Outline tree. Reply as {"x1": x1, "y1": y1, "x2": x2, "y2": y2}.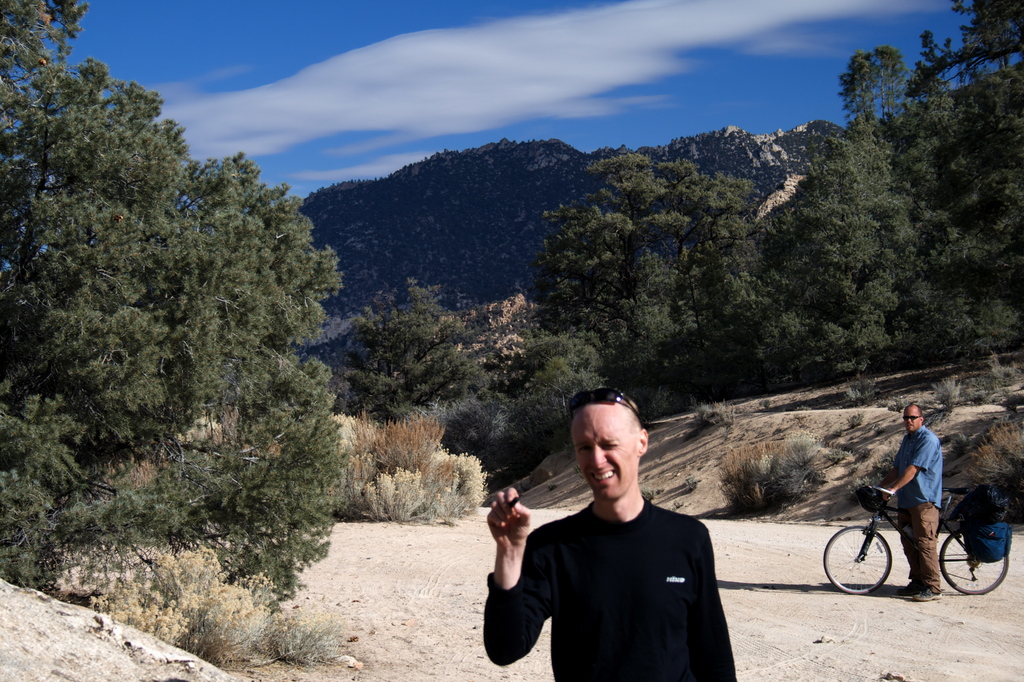
{"x1": 434, "y1": 321, "x2": 611, "y2": 502}.
